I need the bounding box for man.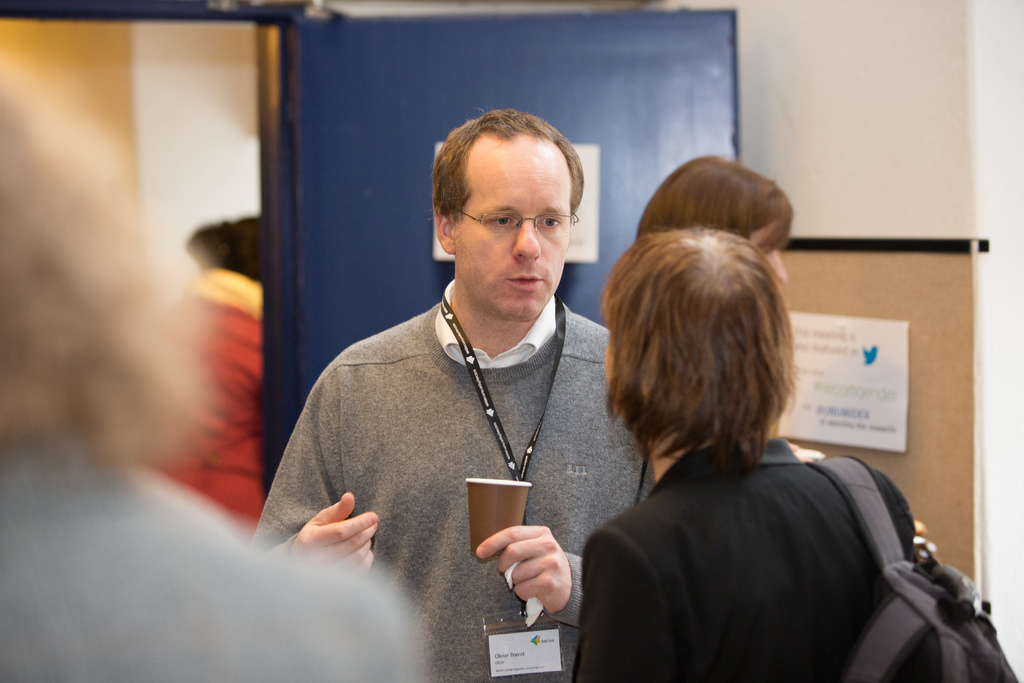
Here it is: [282, 101, 646, 654].
